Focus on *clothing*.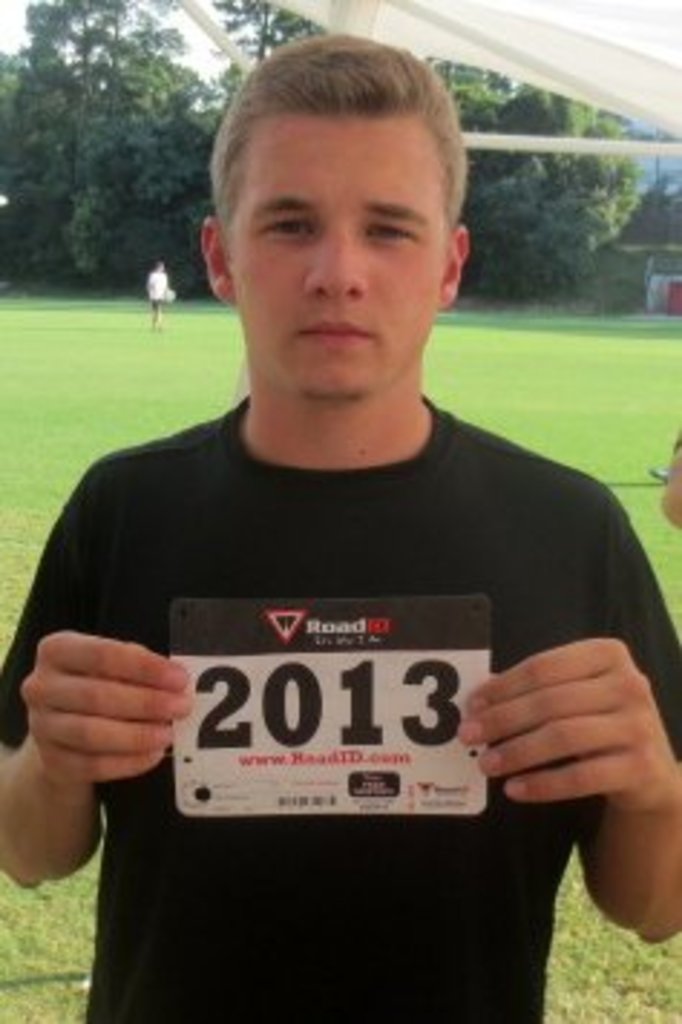
Focused at l=32, t=308, r=656, b=987.
